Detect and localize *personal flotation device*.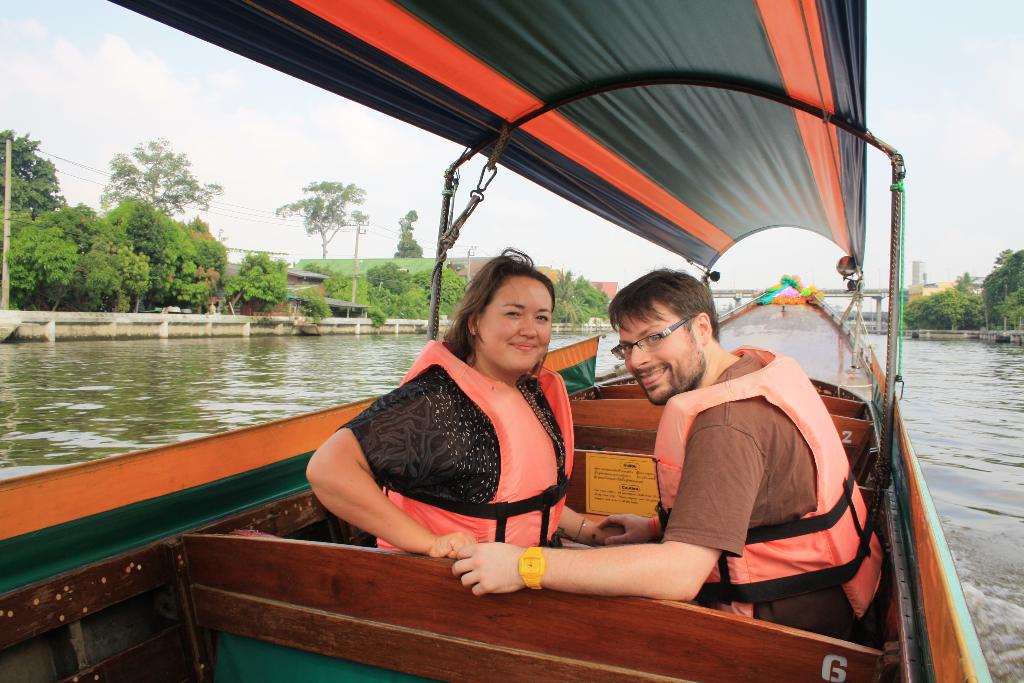
Localized at <bbox>374, 333, 577, 570</bbox>.
